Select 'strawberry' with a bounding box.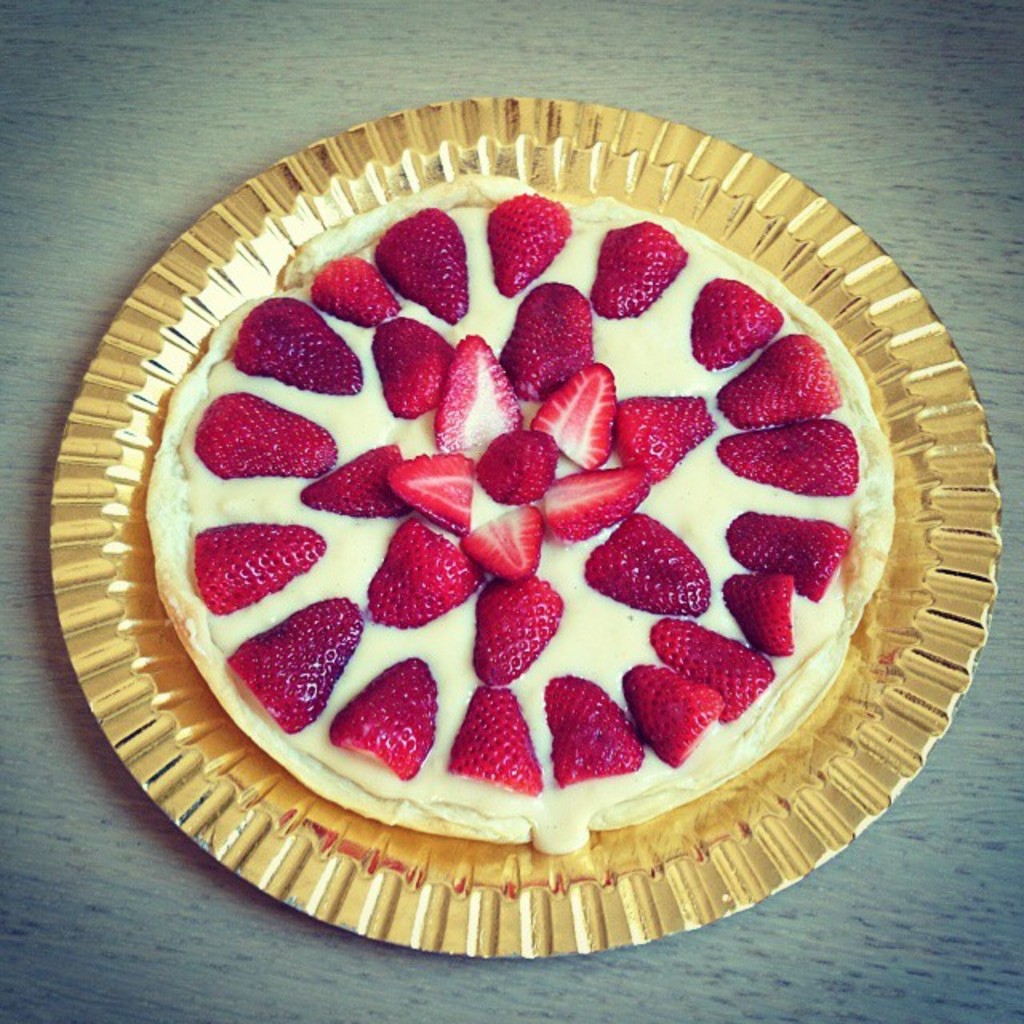
643,613,781,725.
